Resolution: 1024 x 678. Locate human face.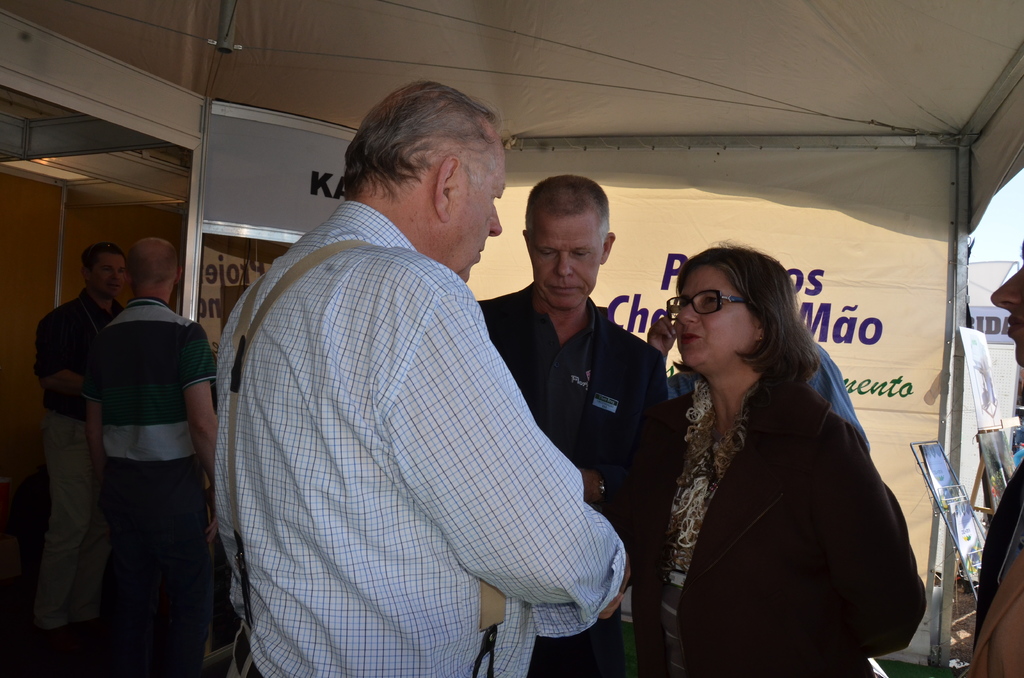
[91,255,126,299].
